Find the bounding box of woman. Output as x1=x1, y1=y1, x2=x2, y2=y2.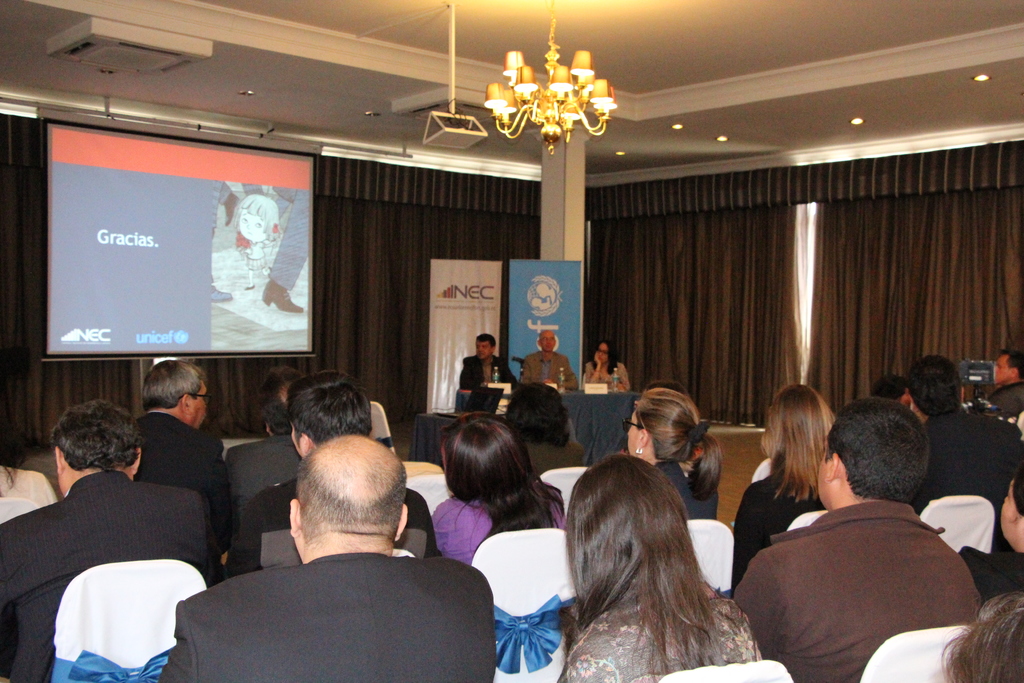
x1=730, y1=381, x2=842, y2=597.
